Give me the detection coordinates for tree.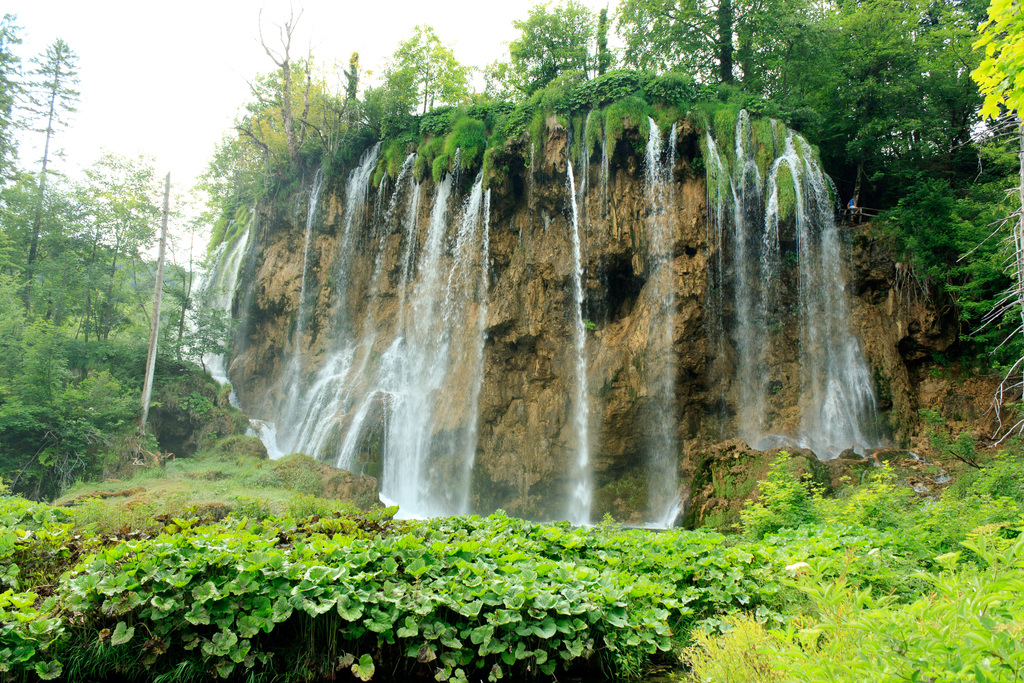
56/154/117/471.
